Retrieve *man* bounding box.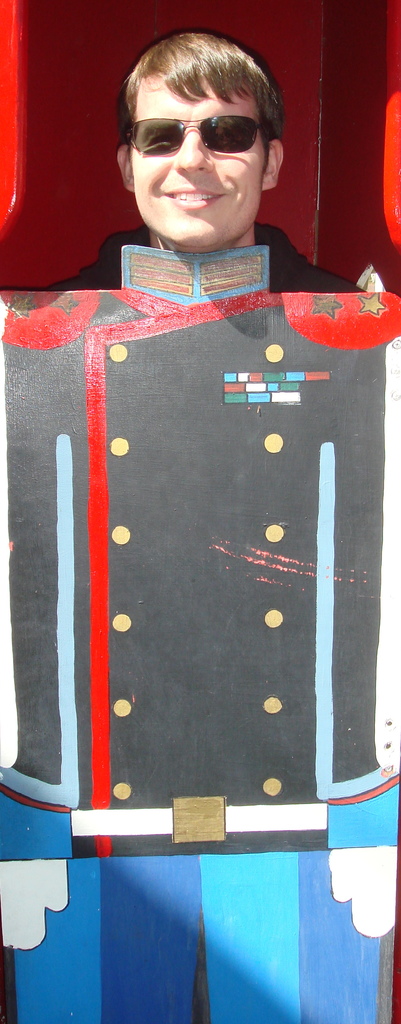
Bounding box: (55, 32, 333, 318).
